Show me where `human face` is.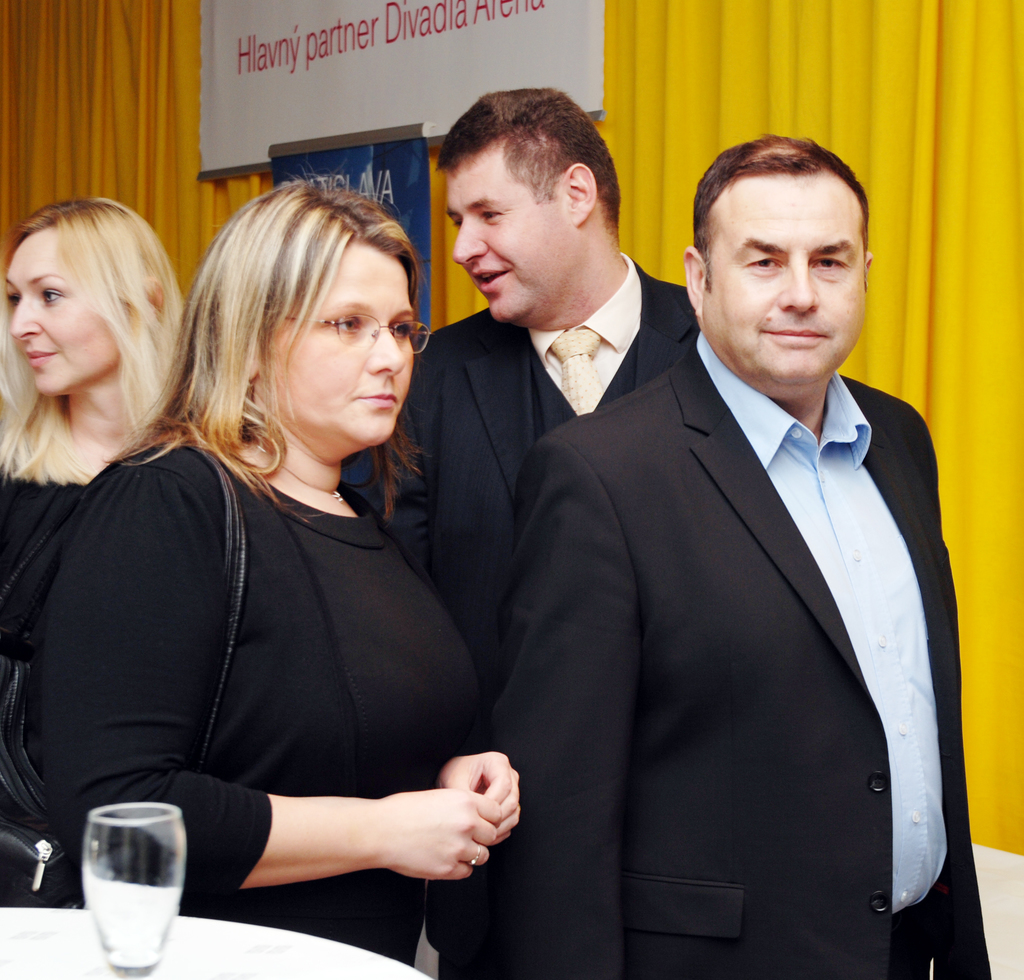
`human face` is at 282:242:408:435.
